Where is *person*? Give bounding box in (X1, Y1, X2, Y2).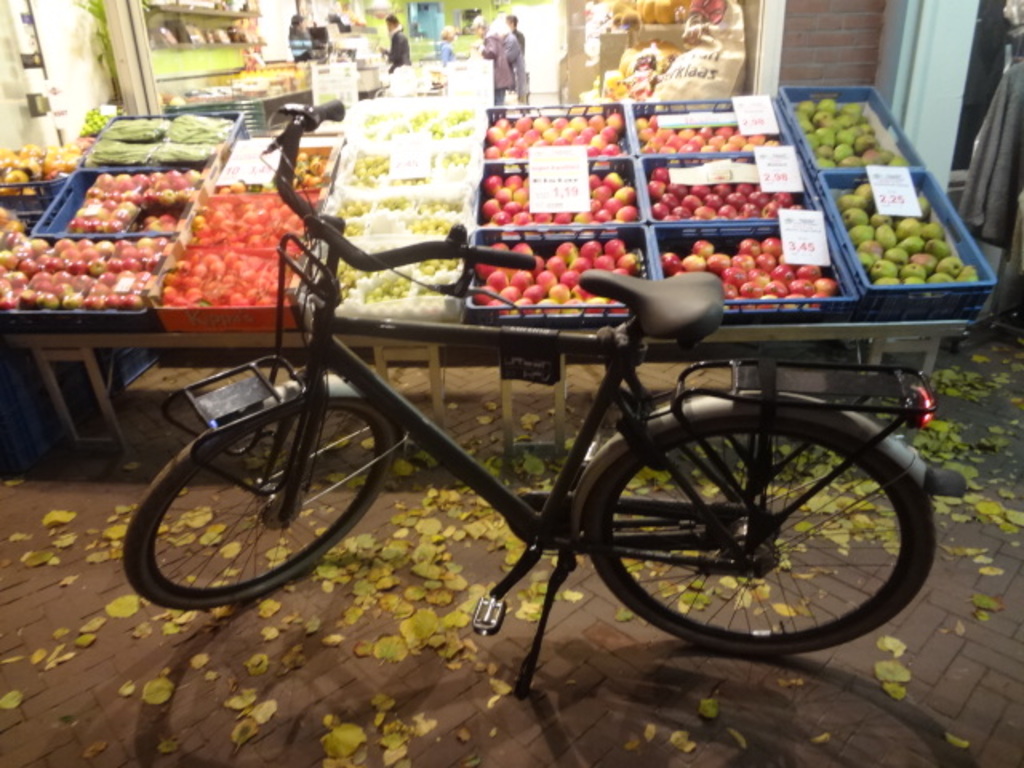
(504, 5, 525, 74).
